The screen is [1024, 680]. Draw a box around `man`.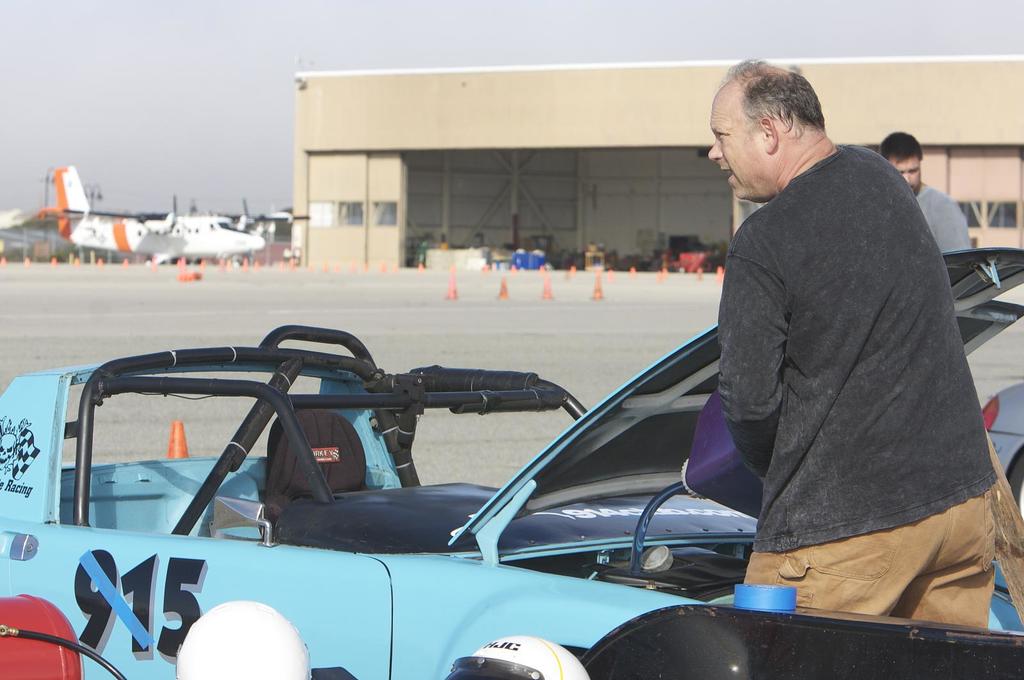
(x1=684, y1=53, x2=989, y2=645).
